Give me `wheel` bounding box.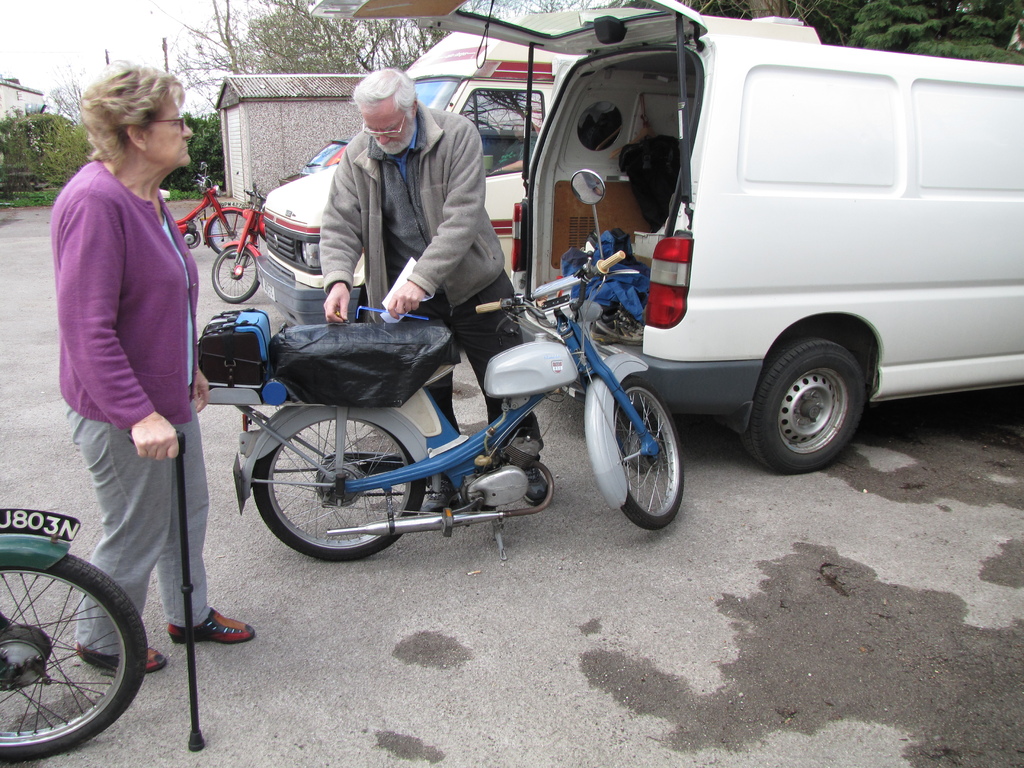
<box>739,337,867,477</box>.
